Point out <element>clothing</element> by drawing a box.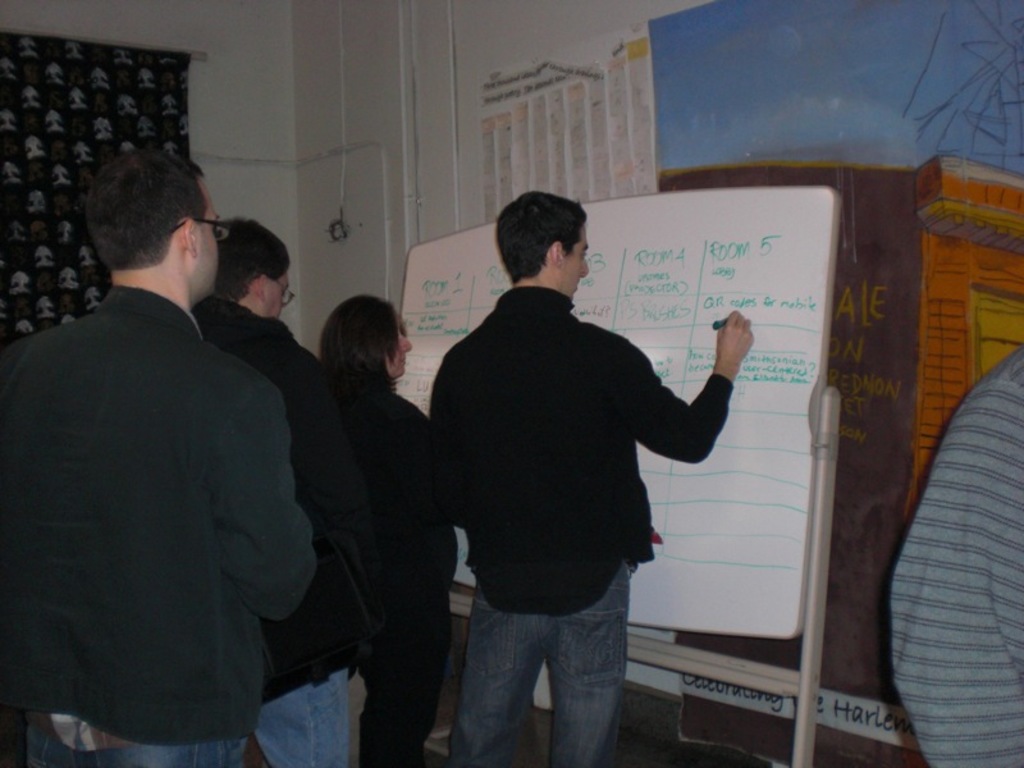
[426, 287, 736, 767].
